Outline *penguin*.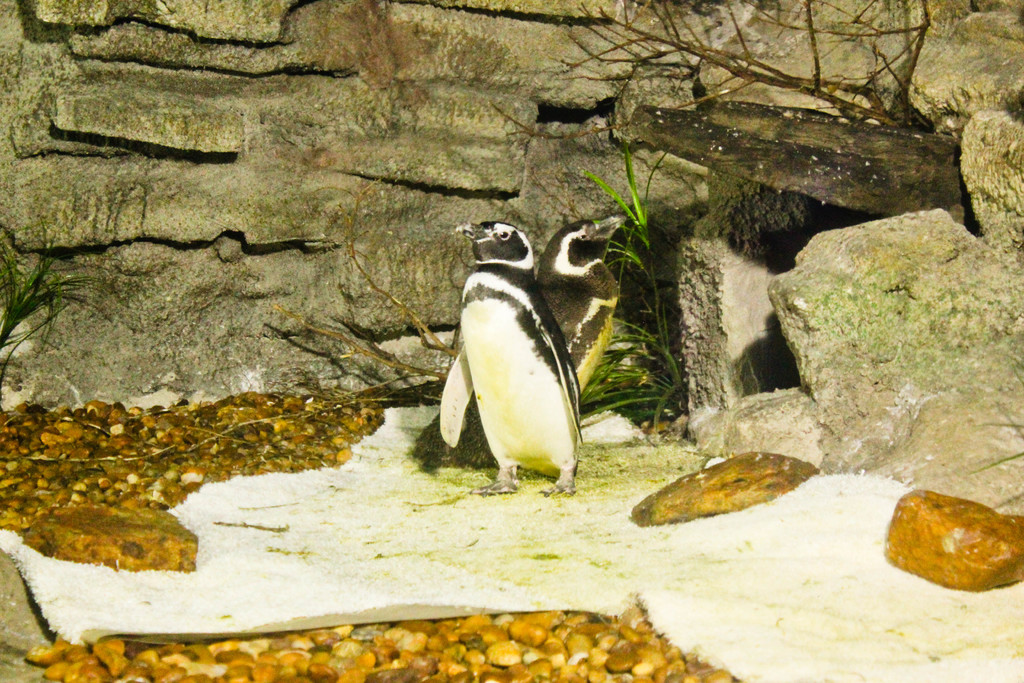
Outline: box=[441, 223, 586, 493].
